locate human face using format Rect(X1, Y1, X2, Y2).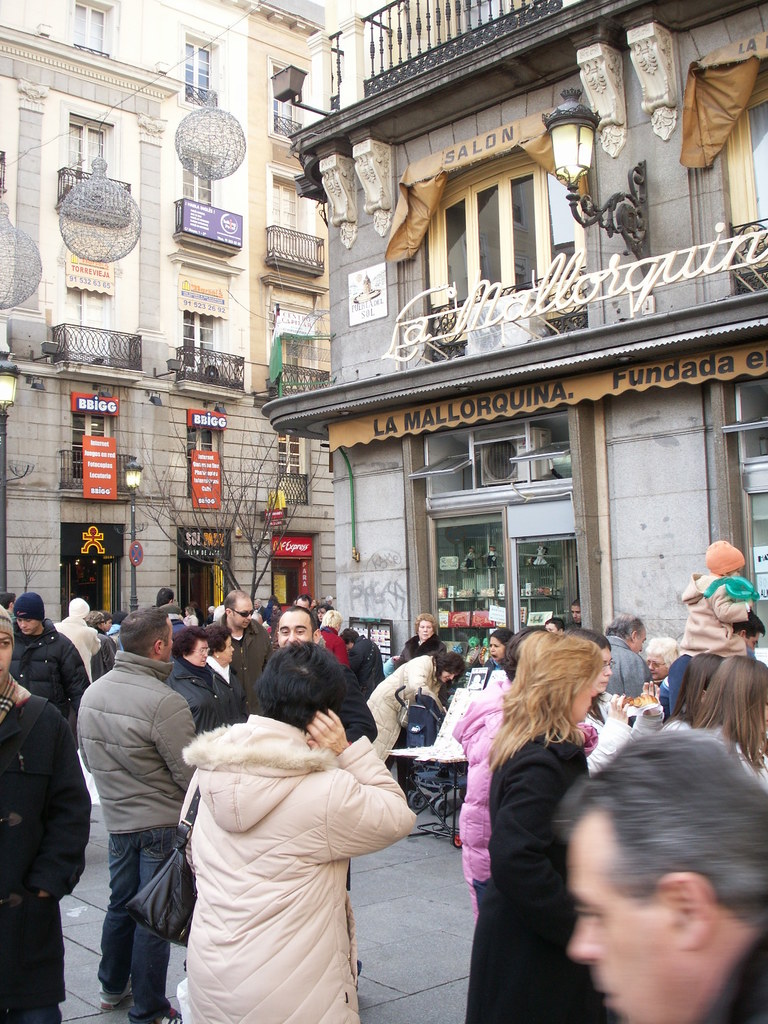
Rect(566, 816, 689, 1020).
